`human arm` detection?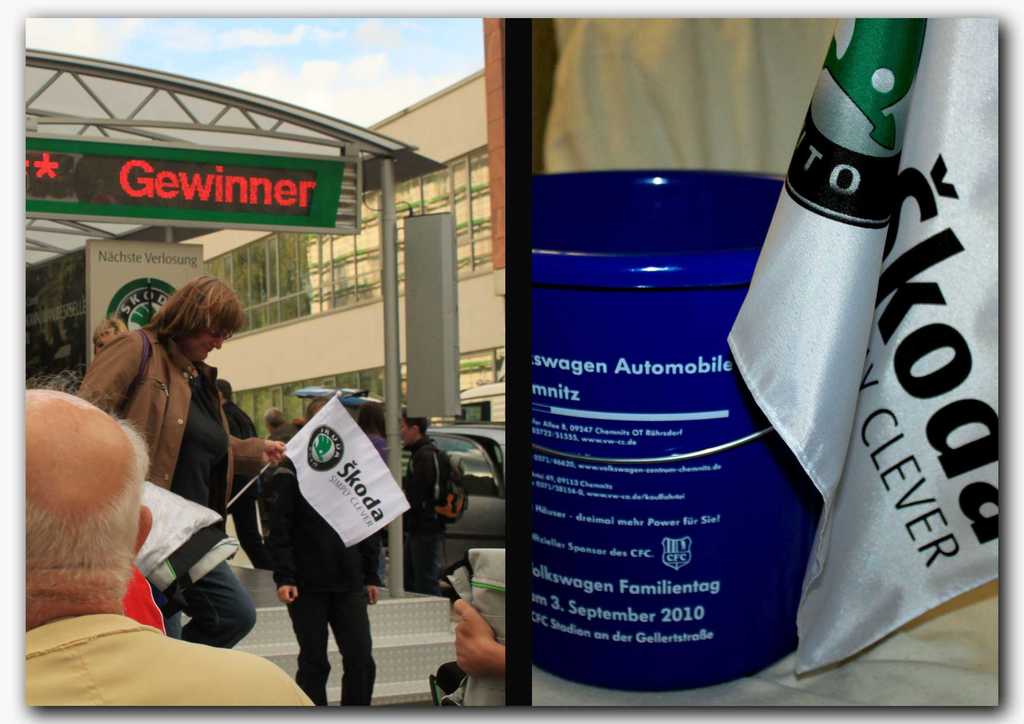
<box>74,325,150,420</box>
